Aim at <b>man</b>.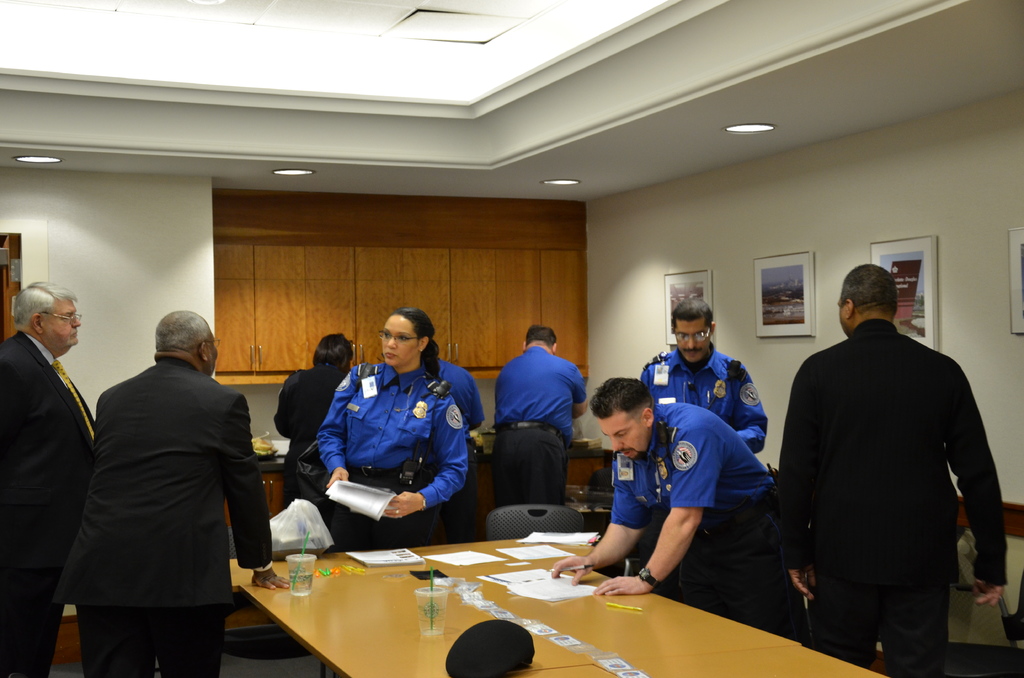
Aimed at Rect(552, 375, 804, 643).
